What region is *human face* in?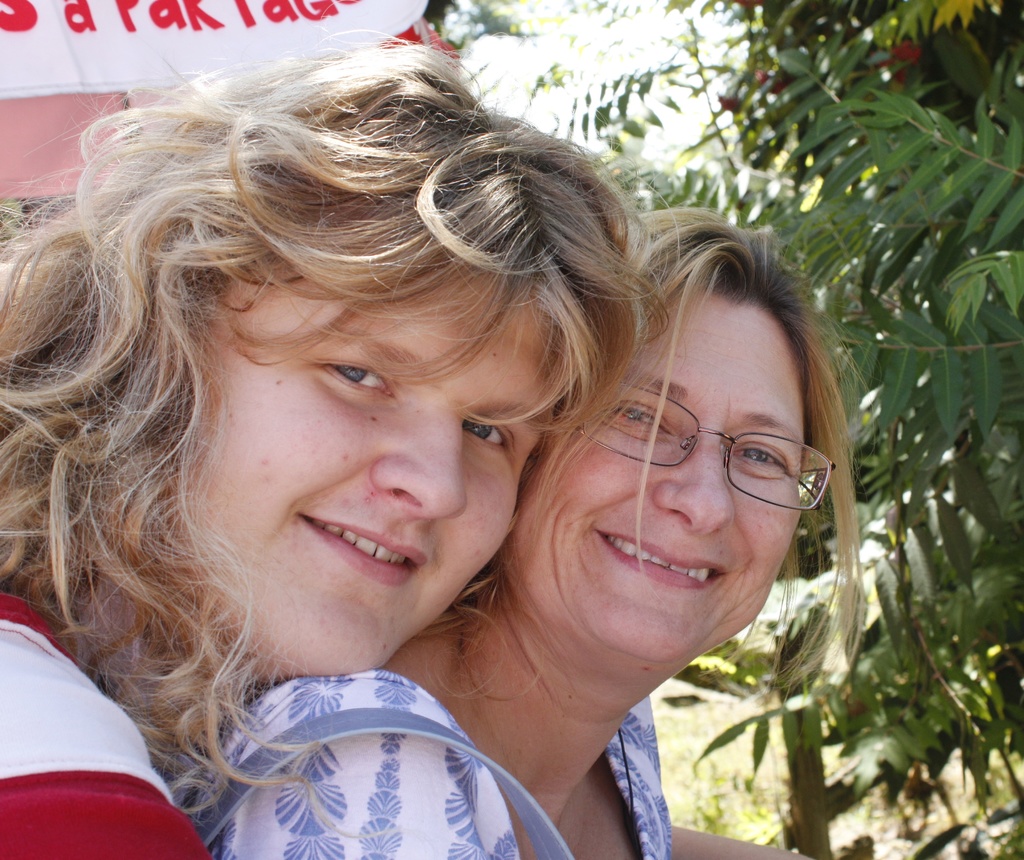
crop(150, 214, 598, 654).
